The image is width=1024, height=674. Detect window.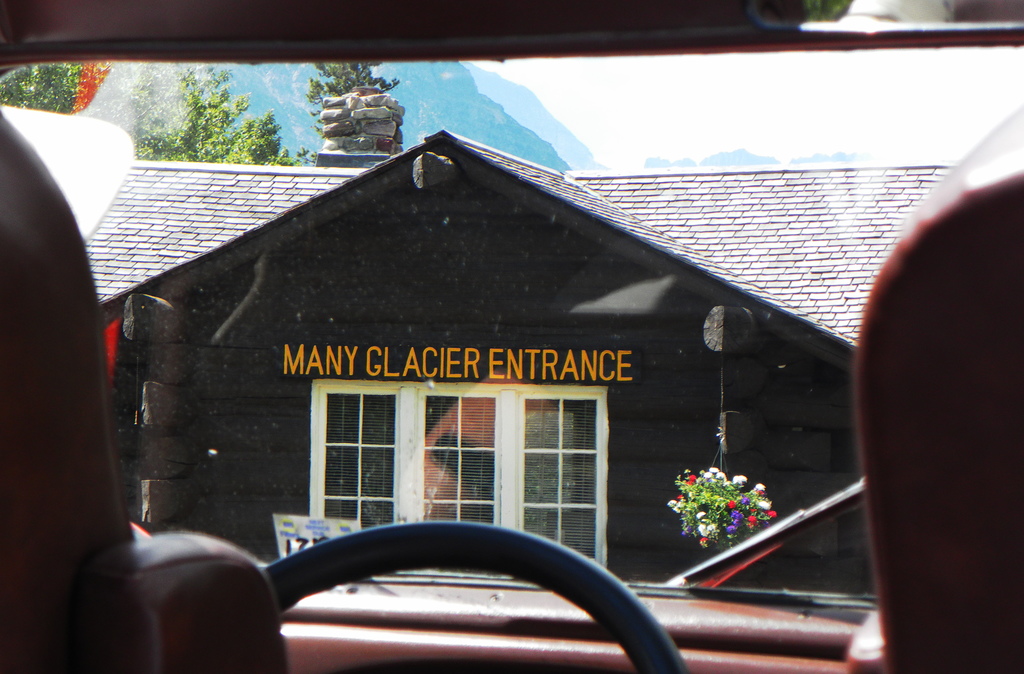
Detection: select_region(311, 380, 609, 578).
